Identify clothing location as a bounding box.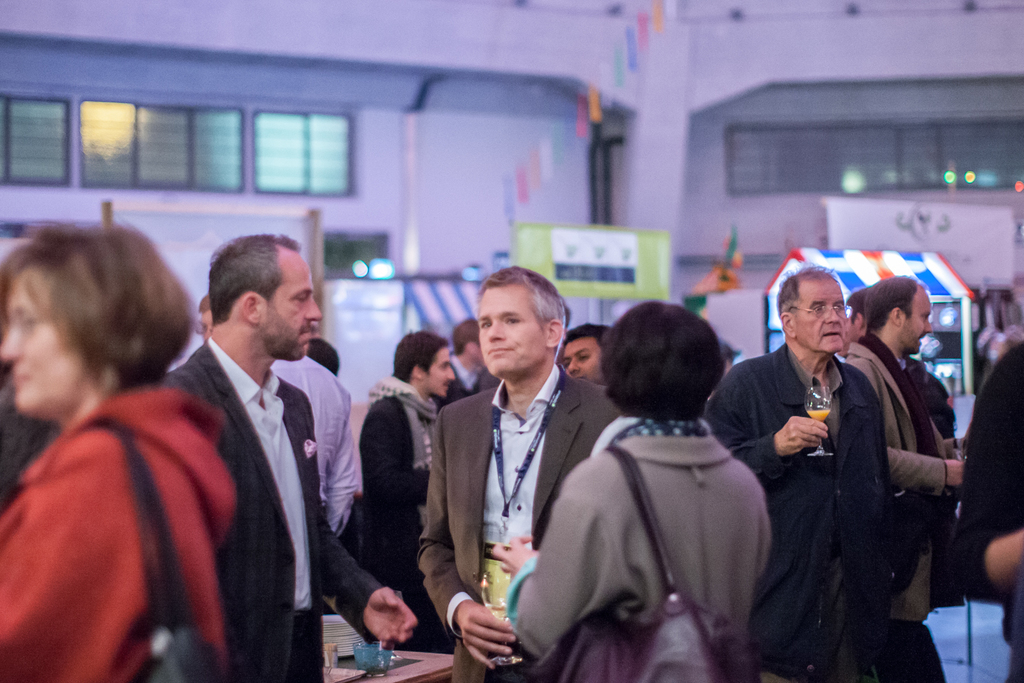
x1=955 y1=340 x2=1023 y2=682.
